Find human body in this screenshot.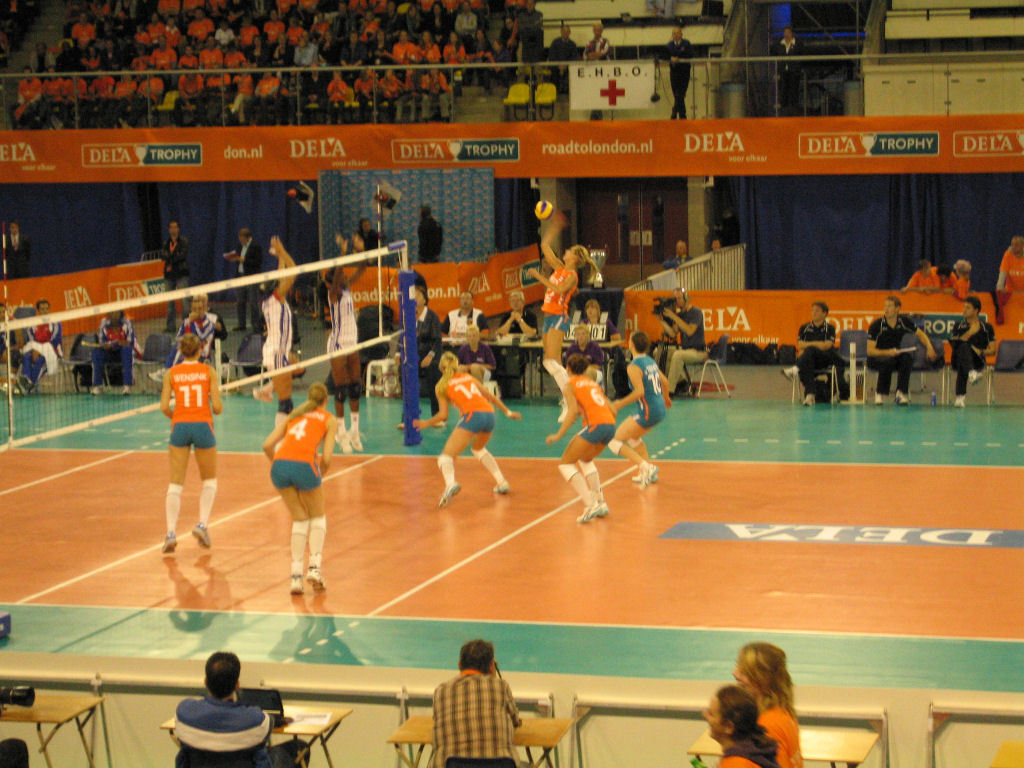
The bounding box for human body is [left=182, top=289, right=218, bottom=353].
